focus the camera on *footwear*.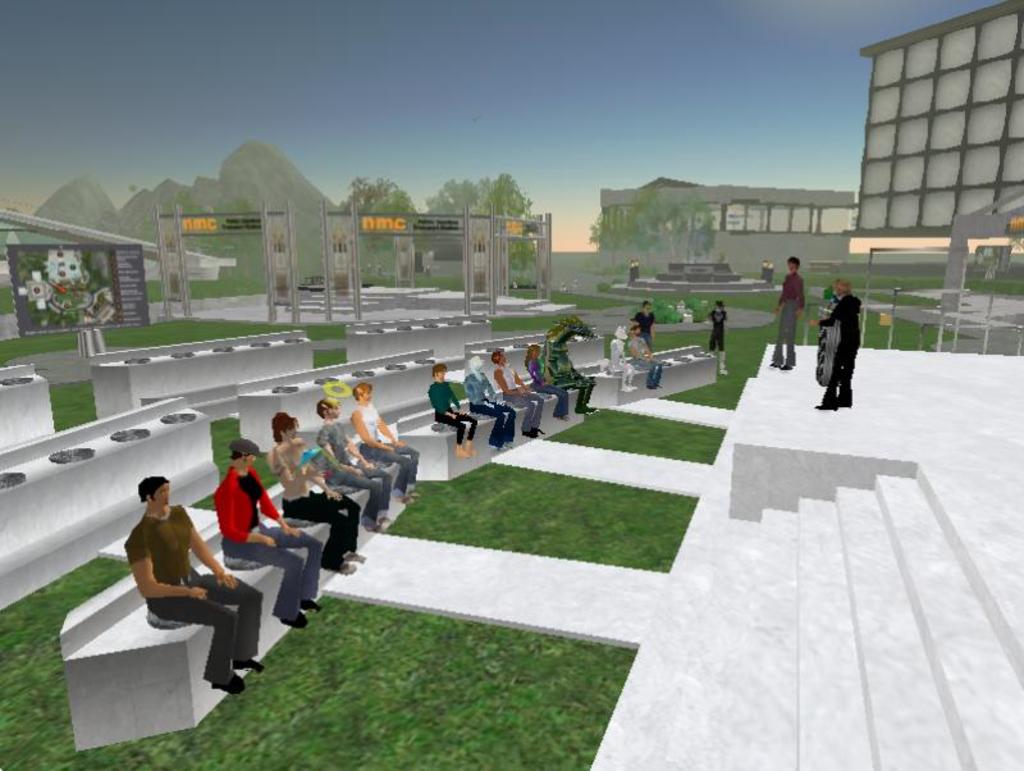
Focus region: <region>232, 662, 260, 670</region>.
